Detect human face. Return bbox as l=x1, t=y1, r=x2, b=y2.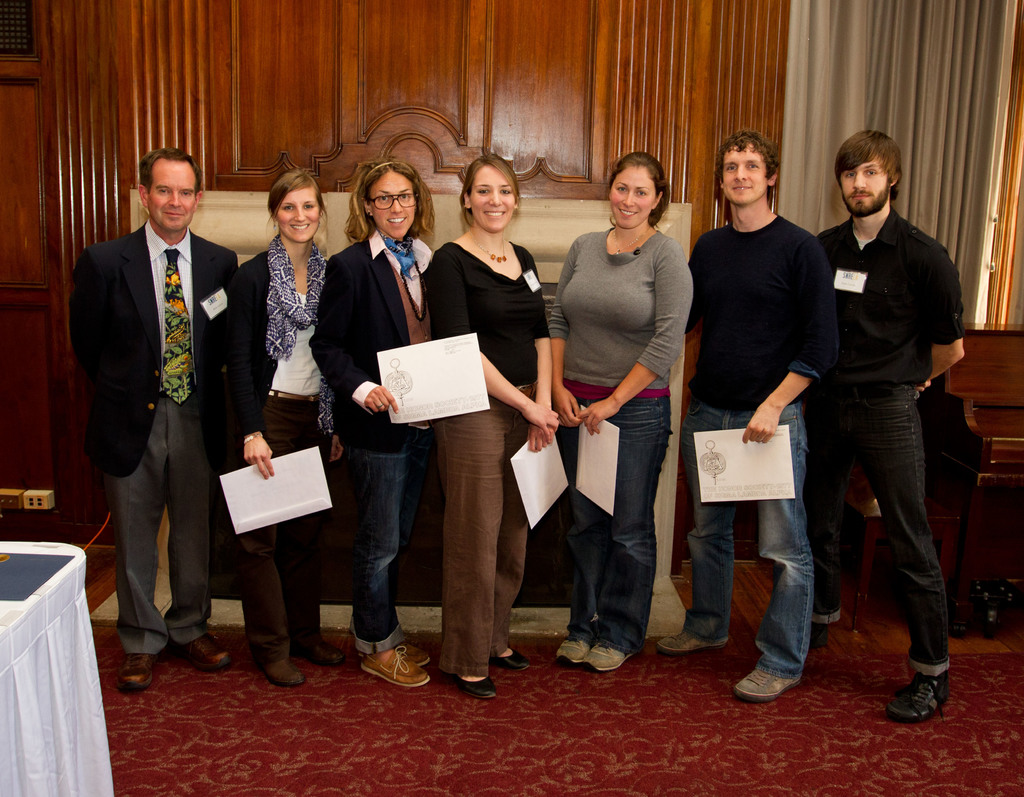
l=609, t=168, r=657, b=228.
